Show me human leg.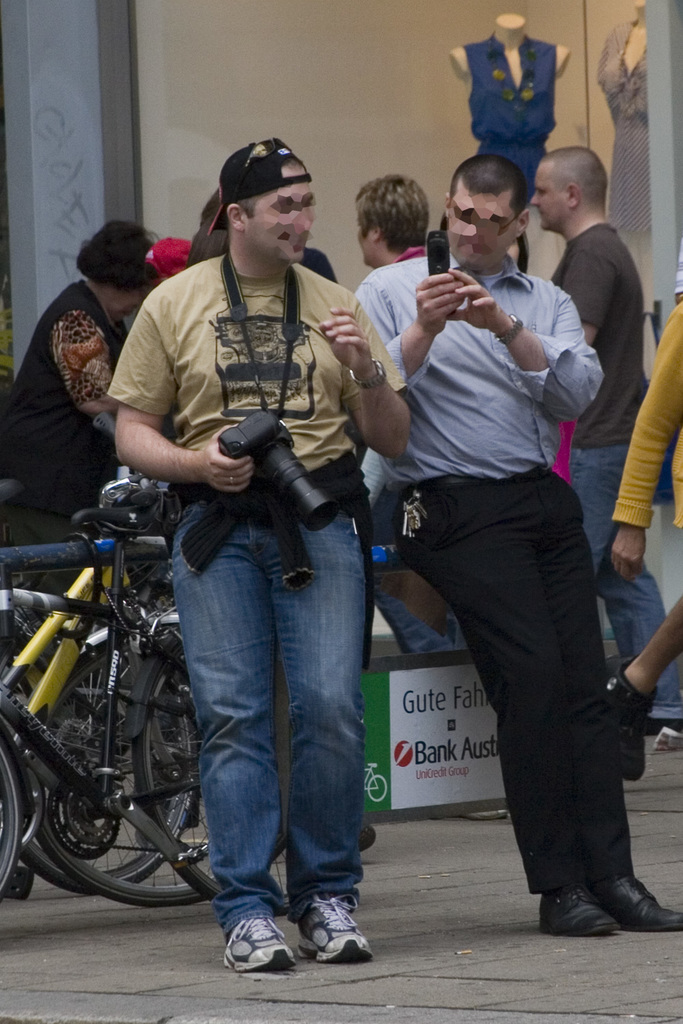
human leg is here: (x1=606, y1=595, x2=682, y2=790).
